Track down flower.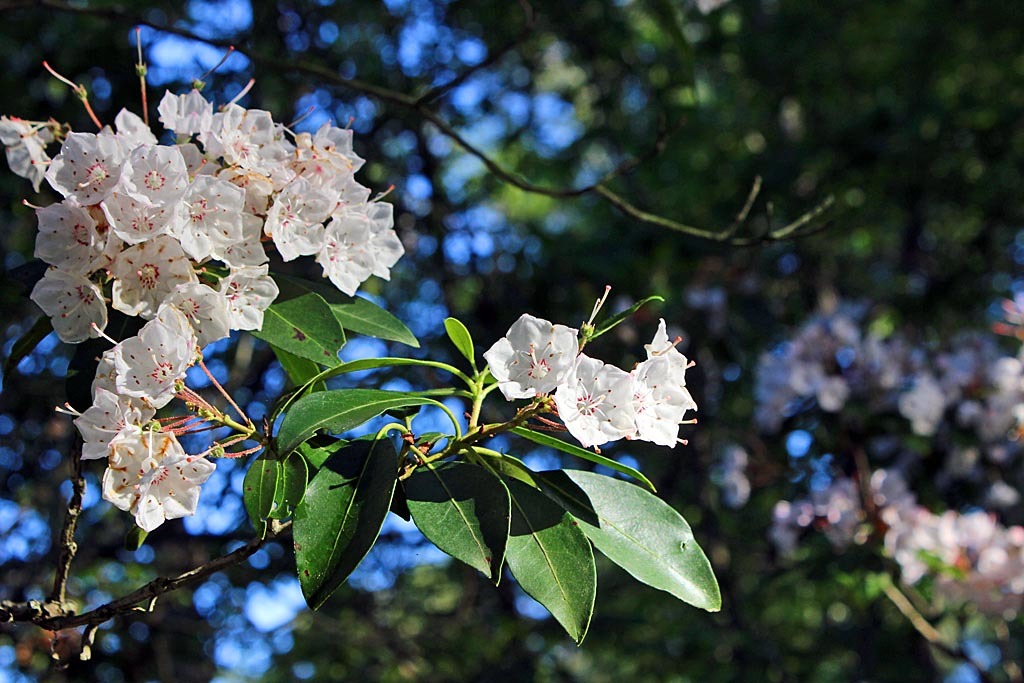
Tracked to region(89, 316, 190, 421).
